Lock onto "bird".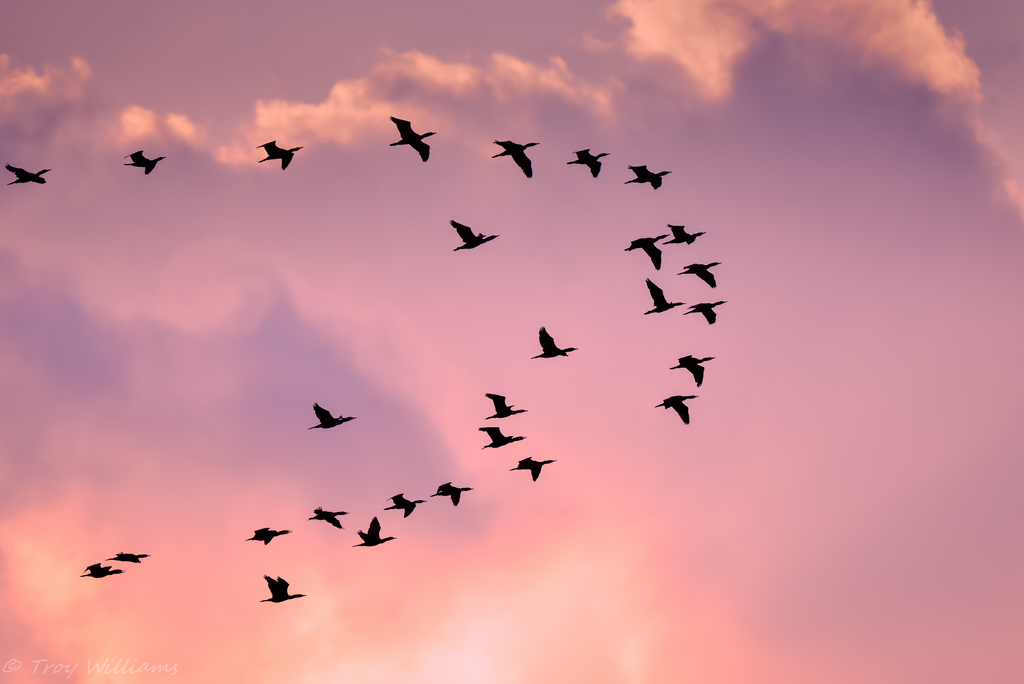
Locked: 484:395:528:421.
